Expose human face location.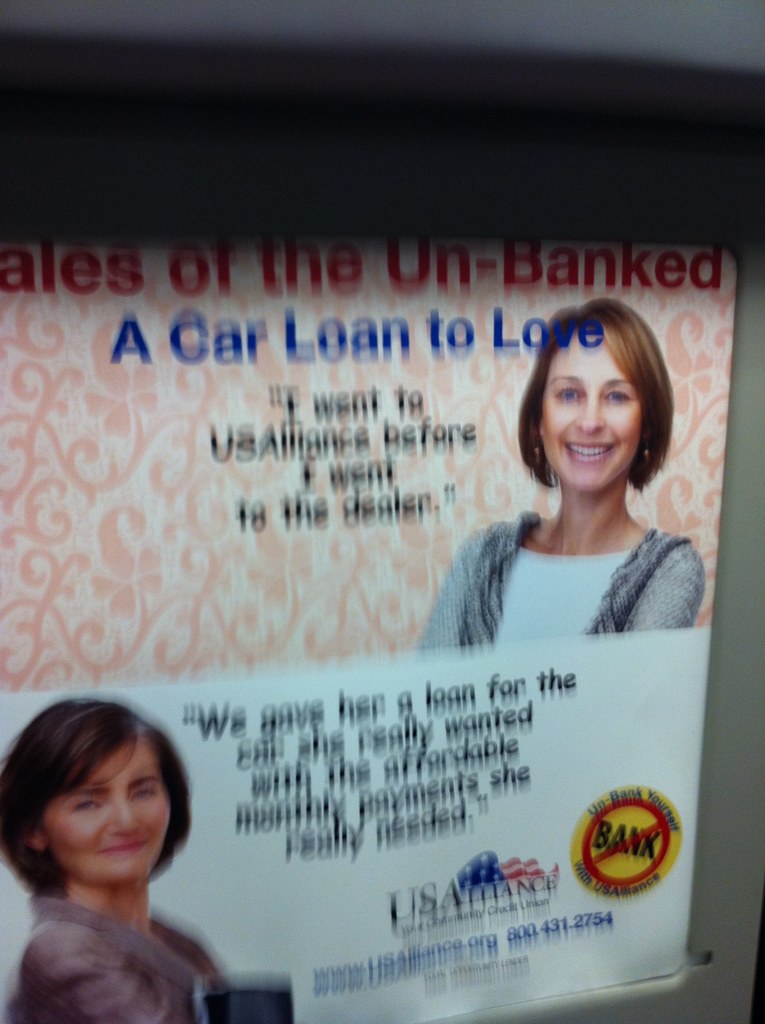
Exposed at [x1=31, y1=739, x2=175, y2=879].
